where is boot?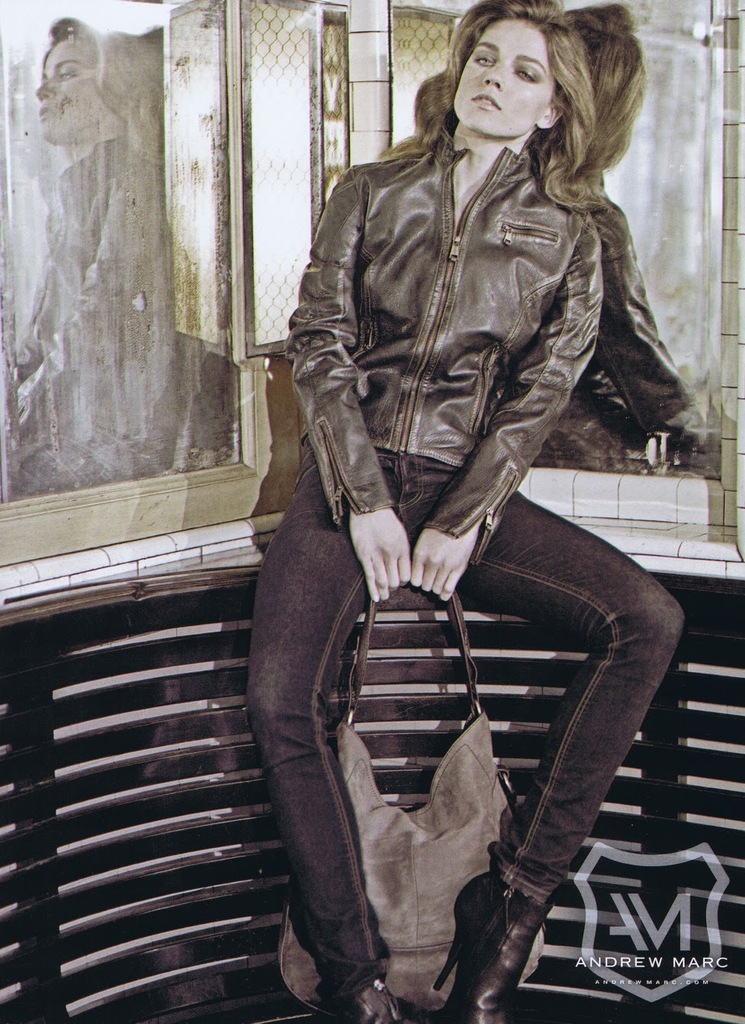
rect(437, 843, 555, 1023).
